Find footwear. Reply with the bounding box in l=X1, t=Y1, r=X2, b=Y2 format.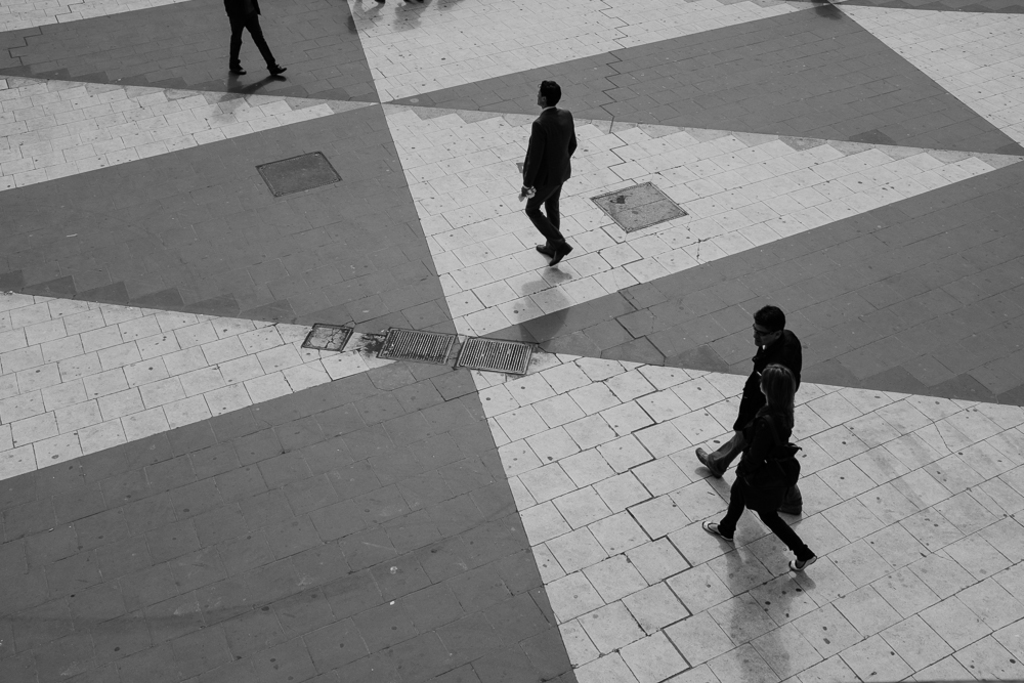
l=701, t=520, r=732, b=546.
